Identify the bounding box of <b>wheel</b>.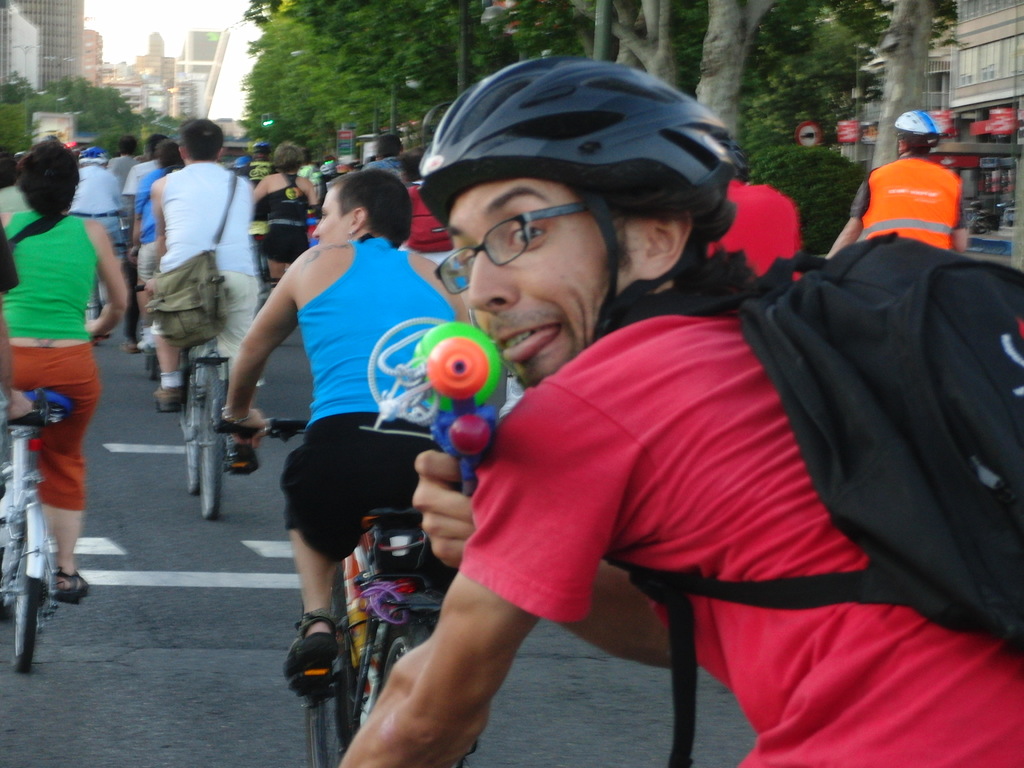
Rect(381, 611, 465, 767).
